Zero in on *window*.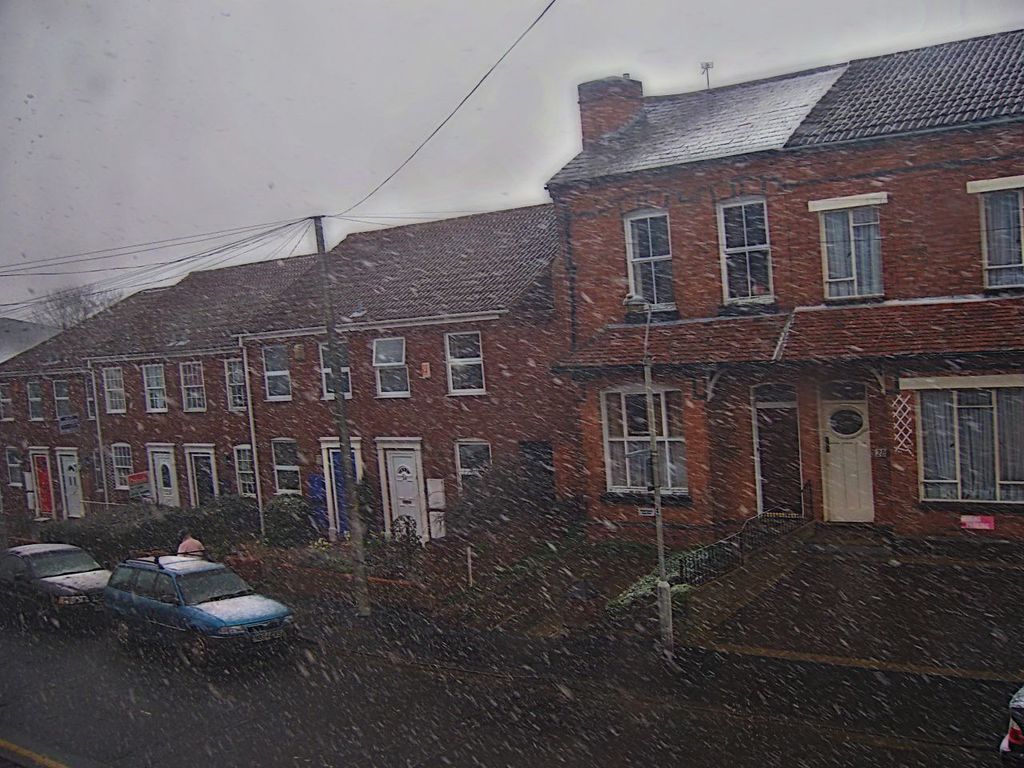
Zeroed in: bbox=[980, 188, 1023, 290].
